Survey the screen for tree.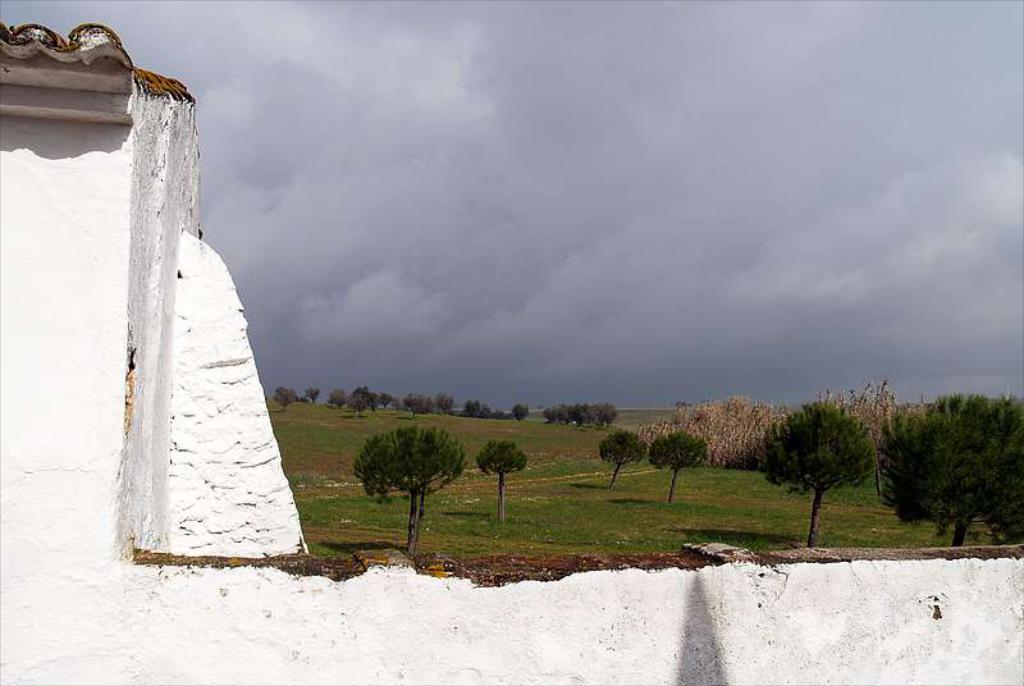
Survey found: left=879, top=376, right=1016, bottom=546.
